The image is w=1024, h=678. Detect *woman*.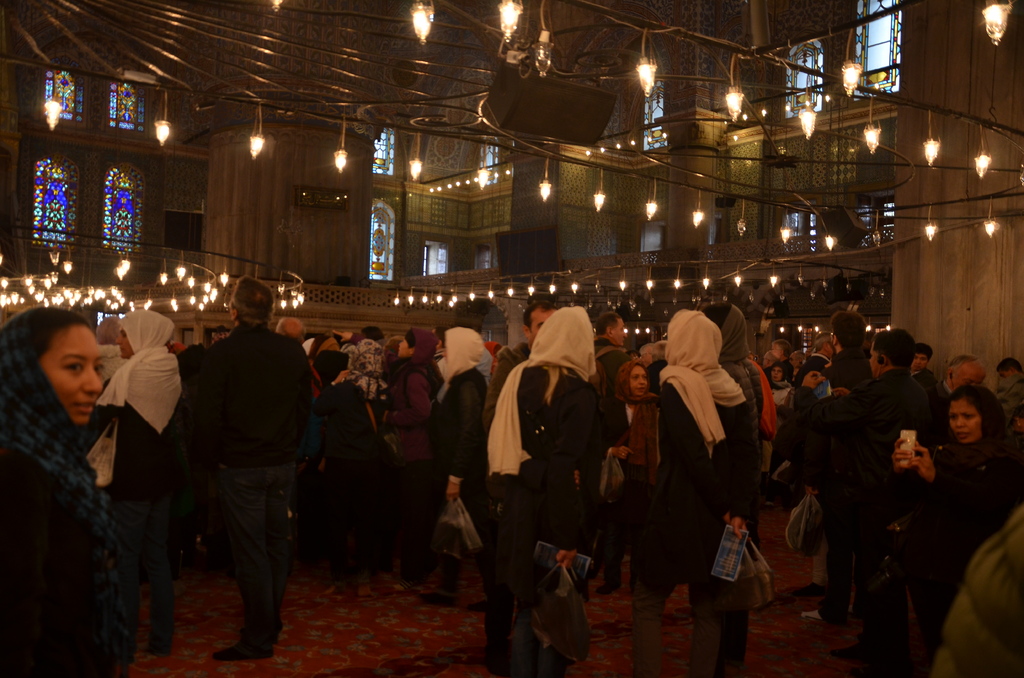
Detection: BBox(604, 359, 656, 597).
